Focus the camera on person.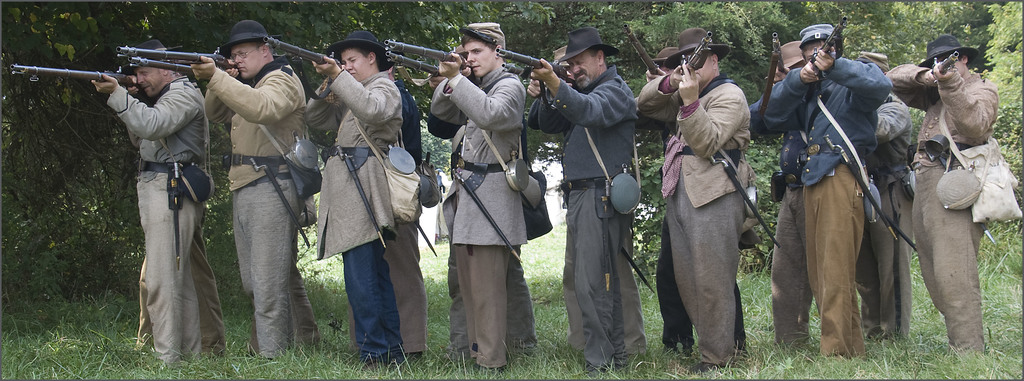
Focus region: 188/20/318/367.
